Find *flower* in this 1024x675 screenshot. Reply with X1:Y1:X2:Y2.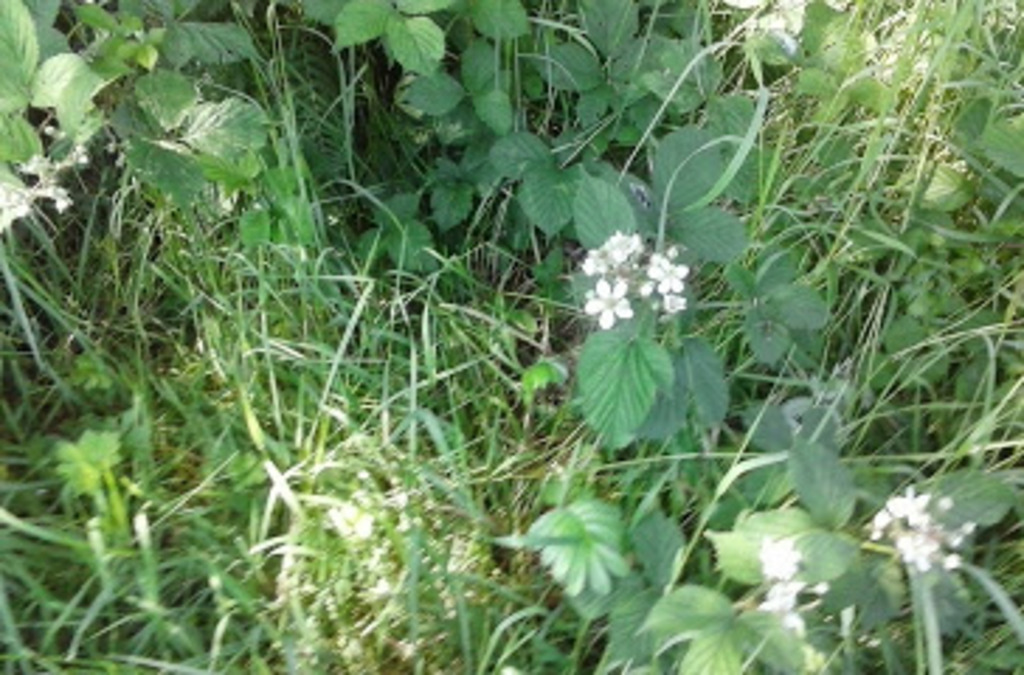
585:281:633:332.
